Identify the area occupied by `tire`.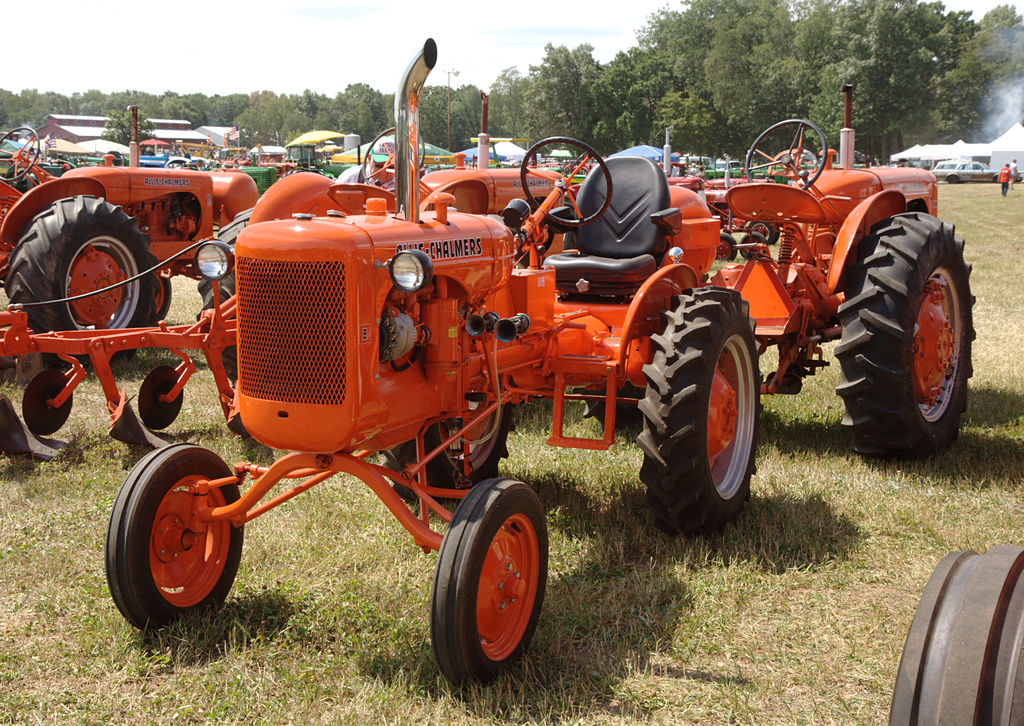
Area: [580,384,652,430].
